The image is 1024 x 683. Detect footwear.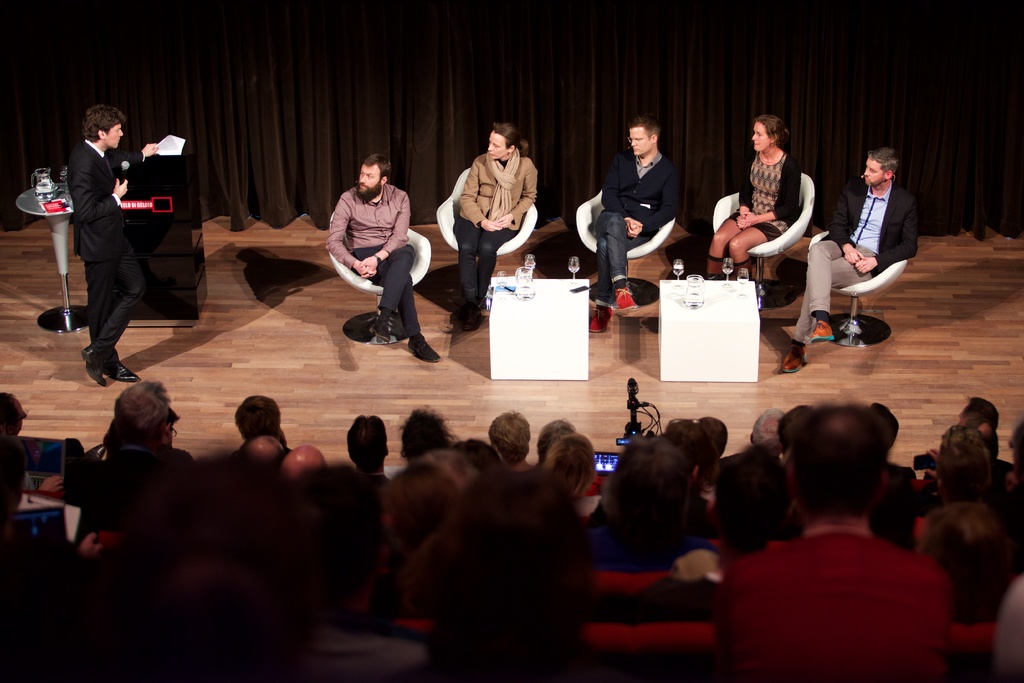
Detection: x1=808, y1=320, x2=837, y2=342.
